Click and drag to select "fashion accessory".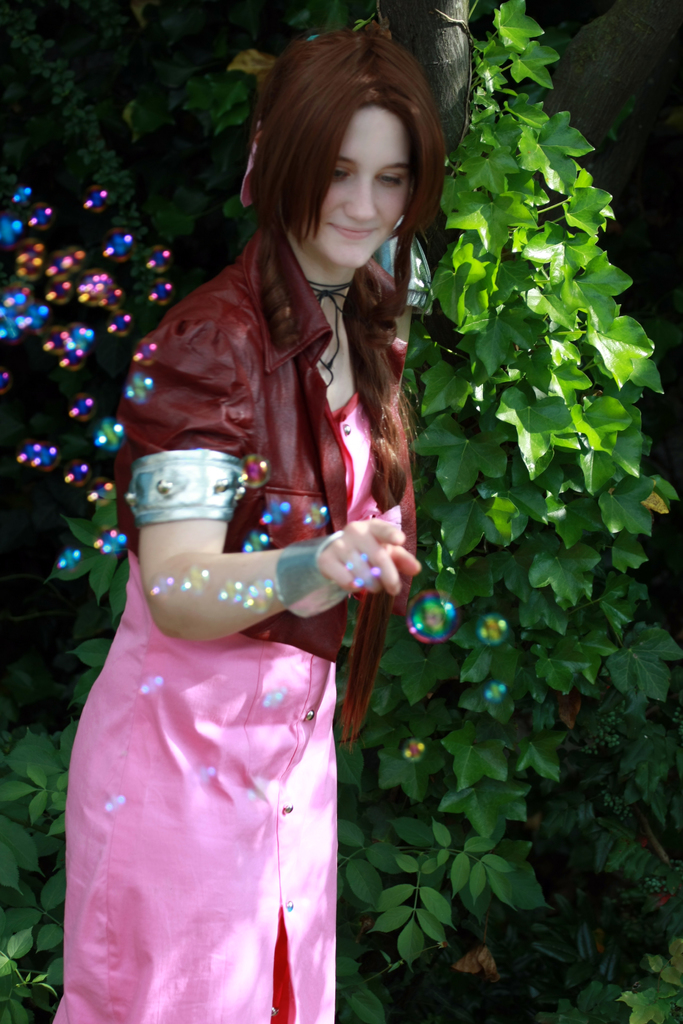
Selection: x1=126, y1=447, x2=248, y2=520.
